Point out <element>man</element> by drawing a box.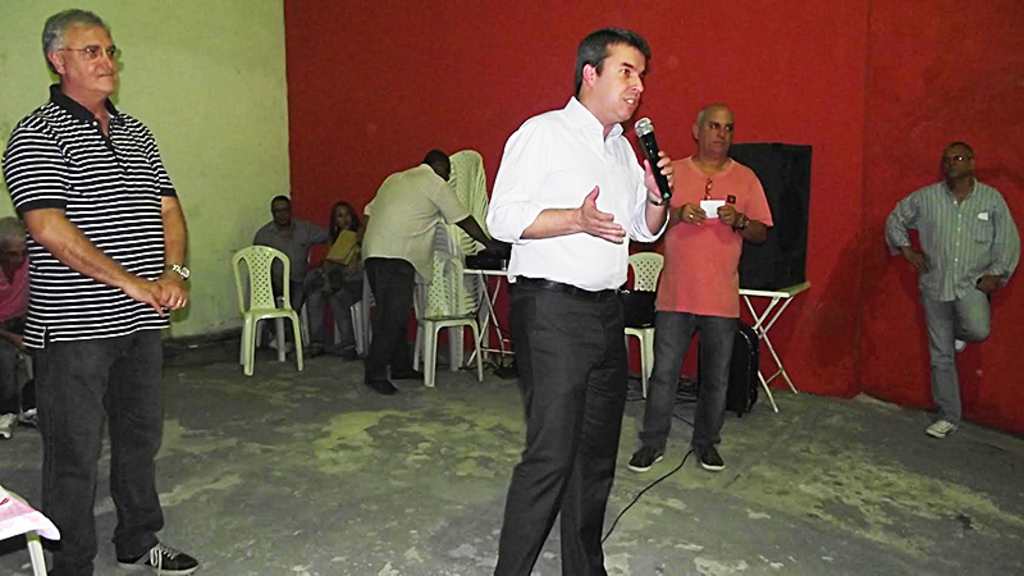
[620, 100, 768, 476].
